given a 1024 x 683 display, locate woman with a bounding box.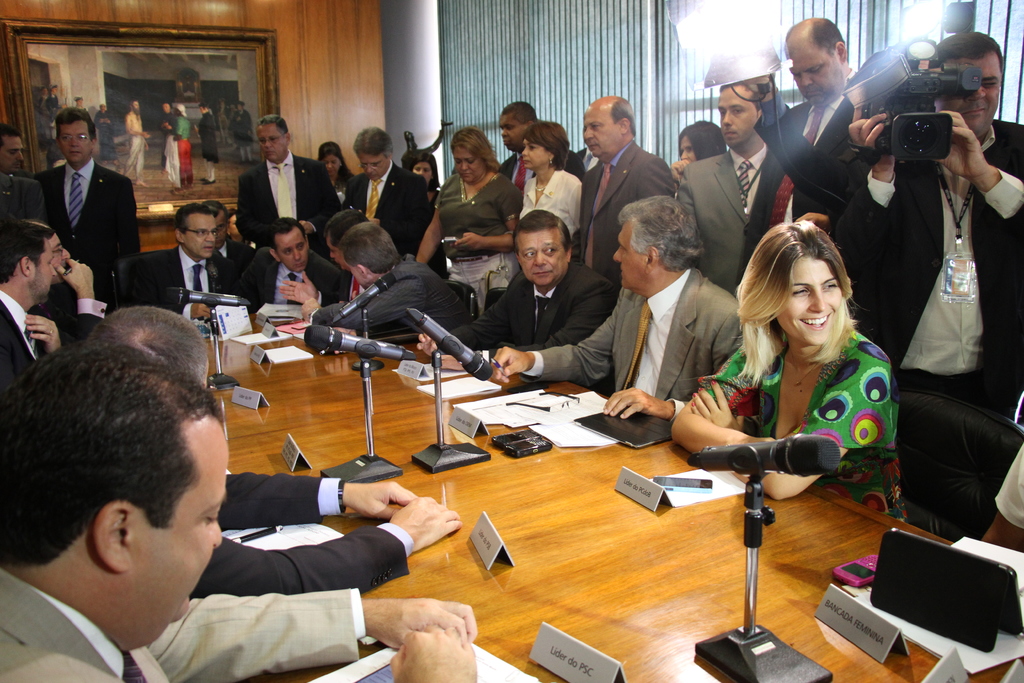
Located: x1=414 y1=125 x2=520 y2=309.
